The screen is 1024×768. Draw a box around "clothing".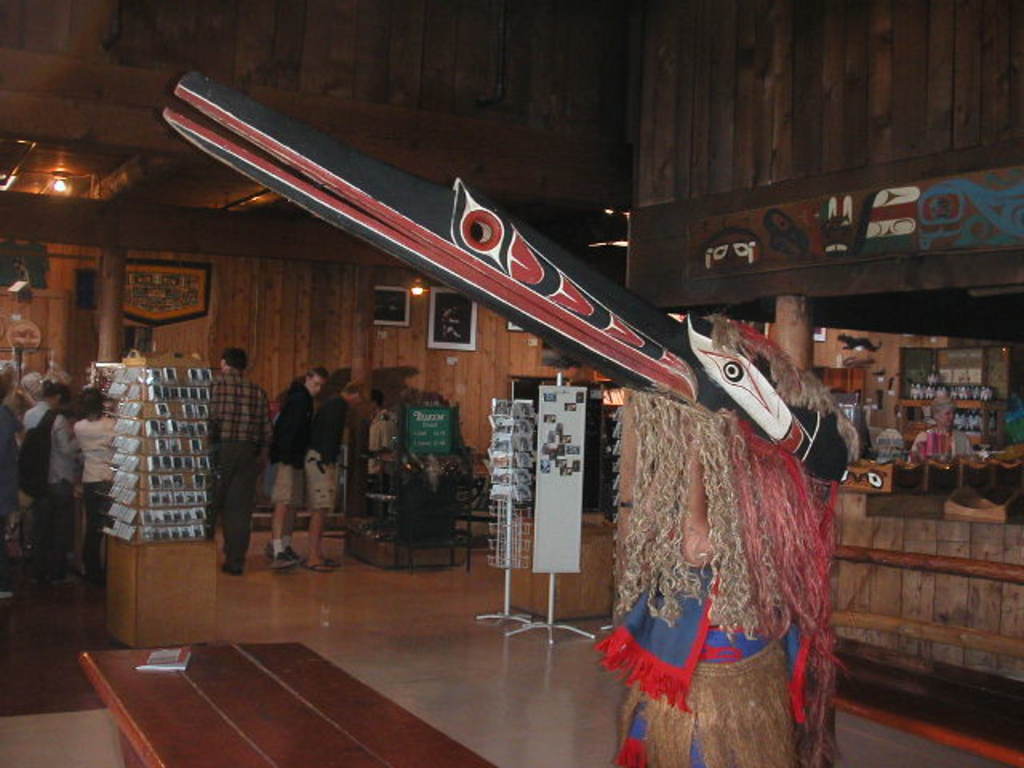
267/378/315/510.
